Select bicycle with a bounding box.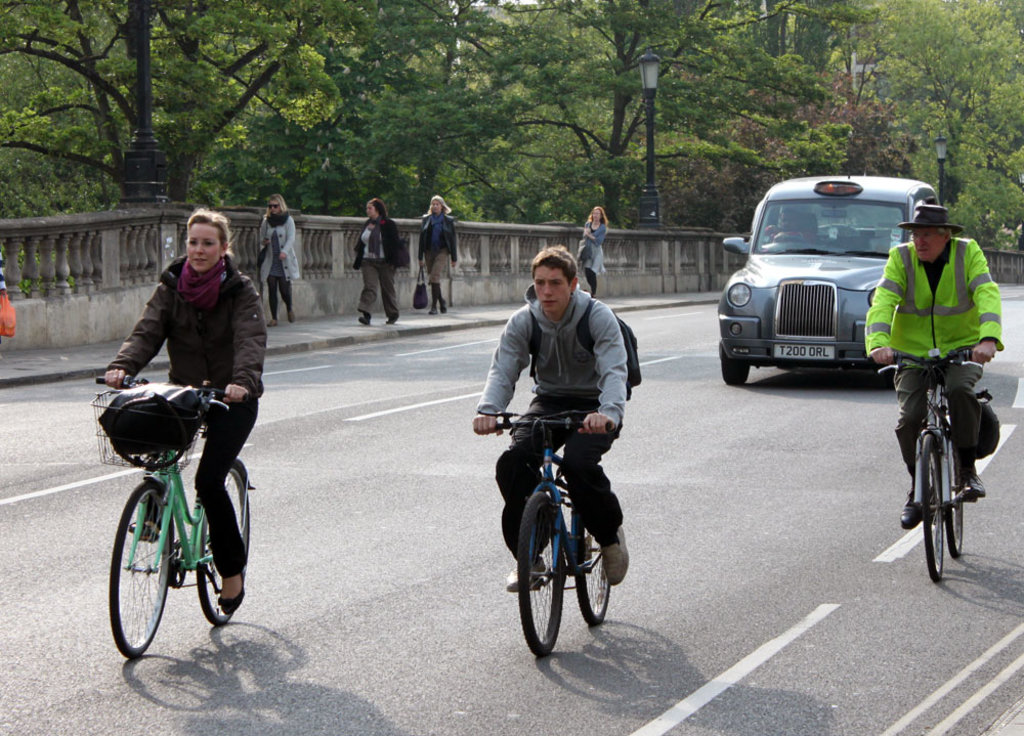
region(471, 409, 608, 663).
